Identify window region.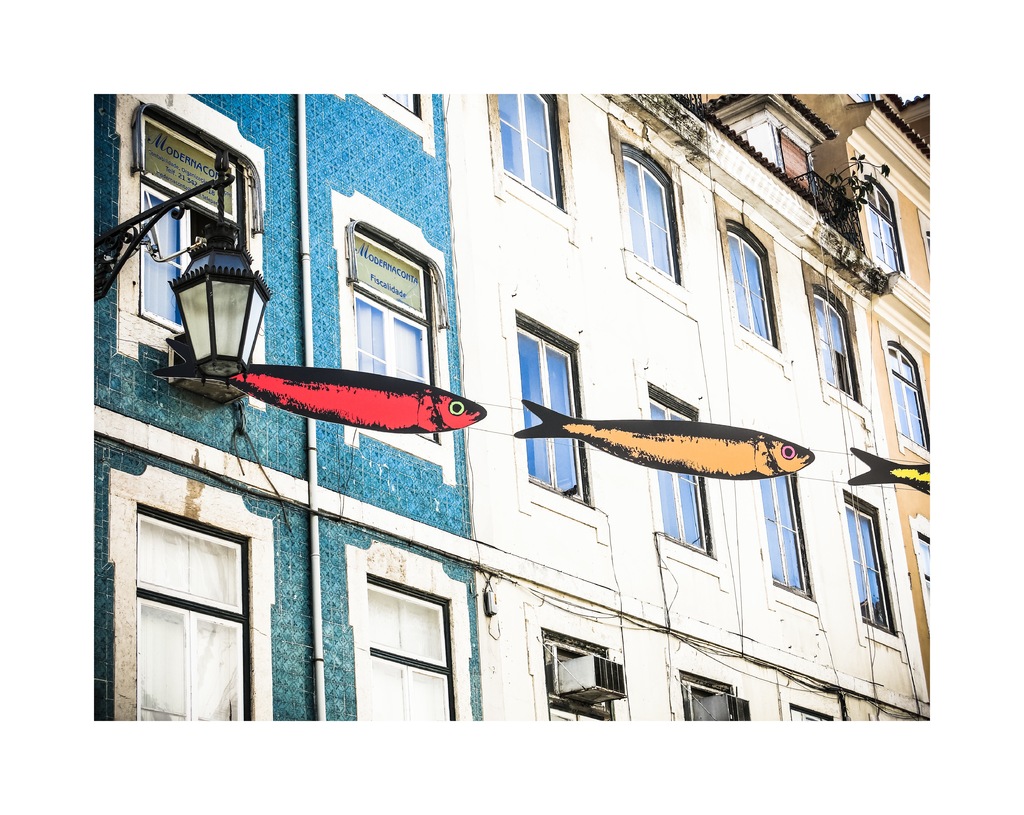
Region: 616:144:682:286.
